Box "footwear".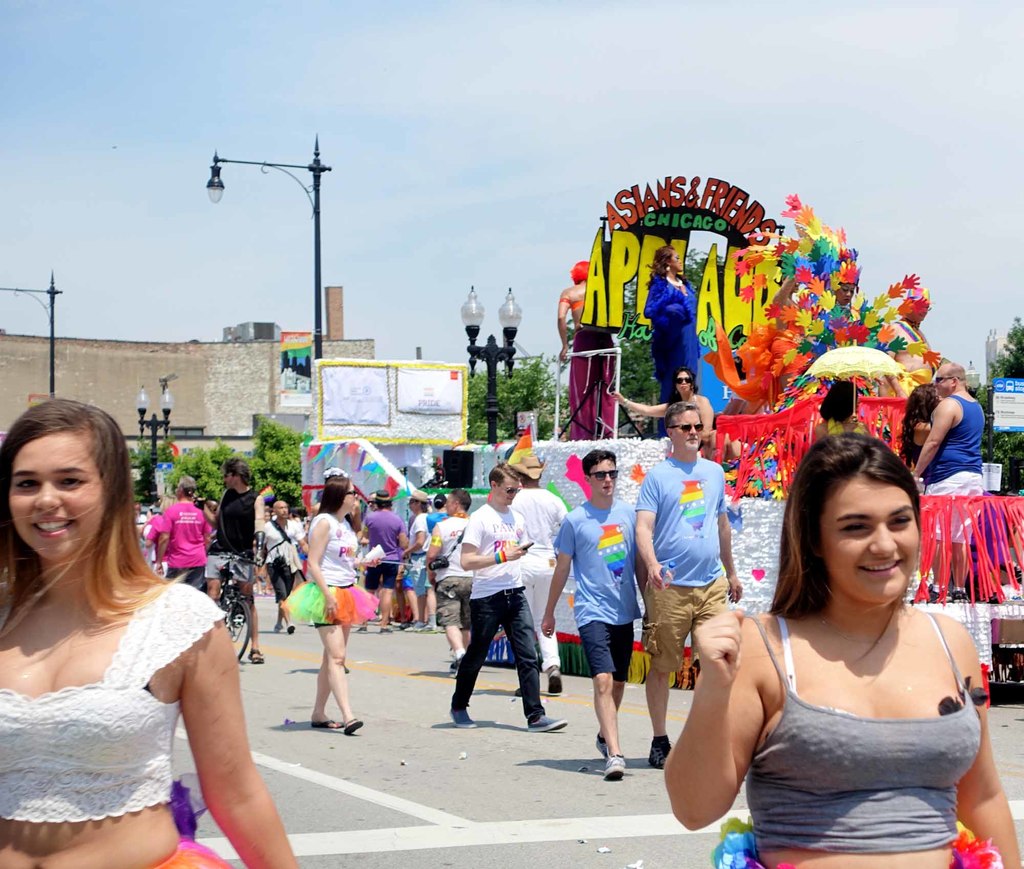
{"x1": 246, "y1": 642, "x2": 268, "y2": 660}.
